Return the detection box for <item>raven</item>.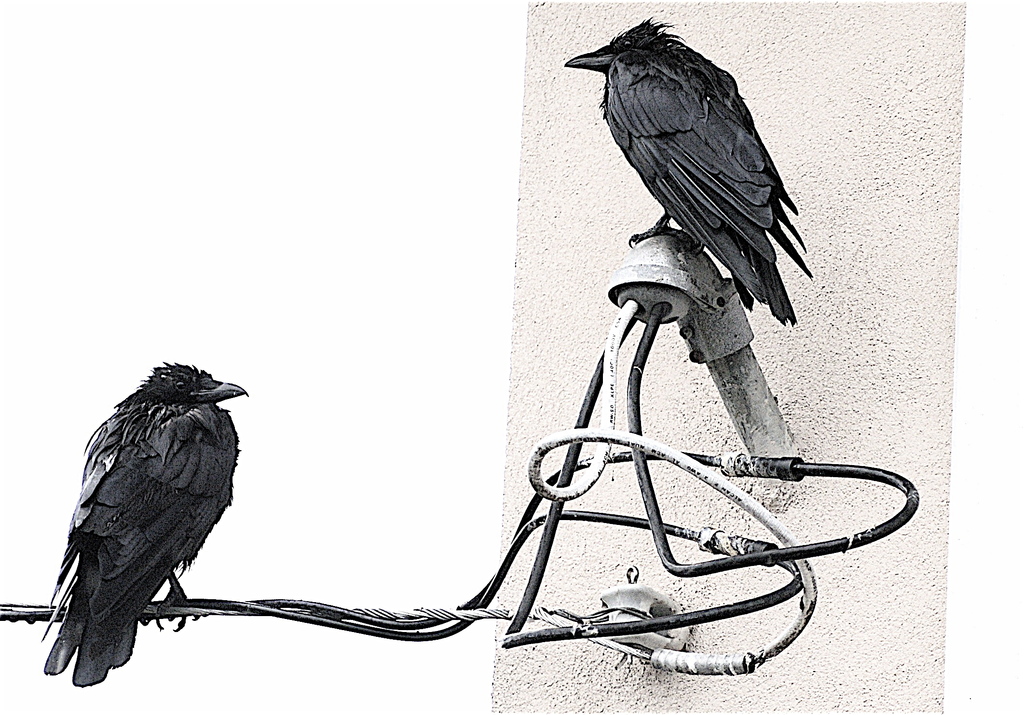
locate(54, 372, 243, 673).
